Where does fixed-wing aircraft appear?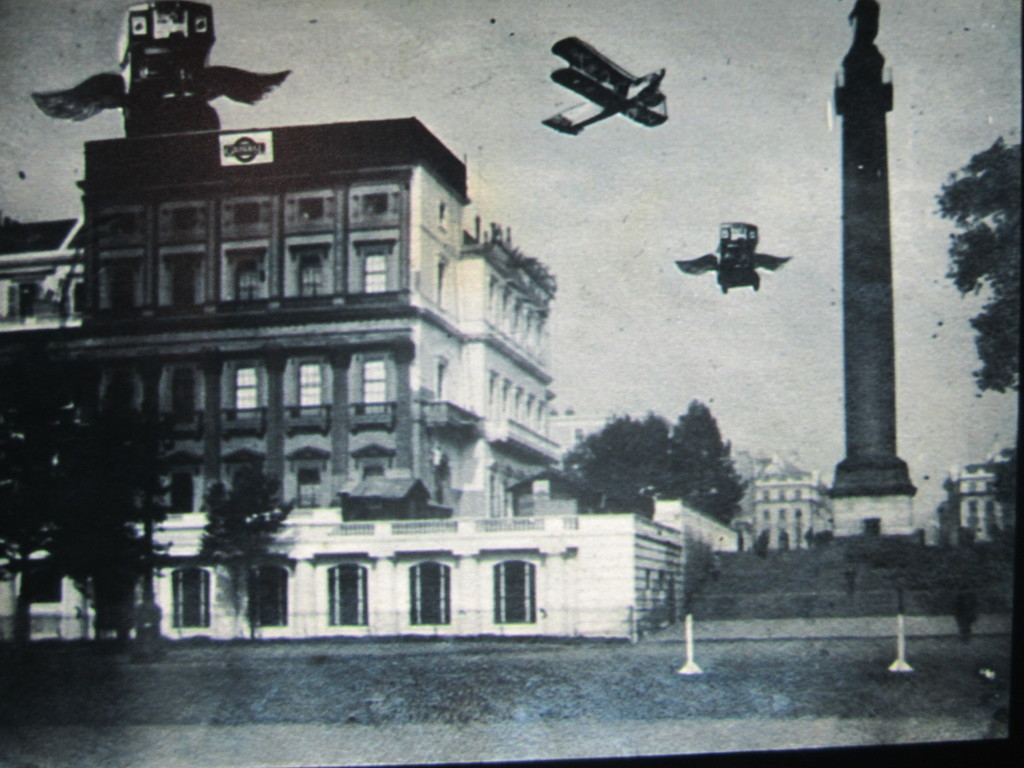
Appears at [673, 220, 793, 289].
